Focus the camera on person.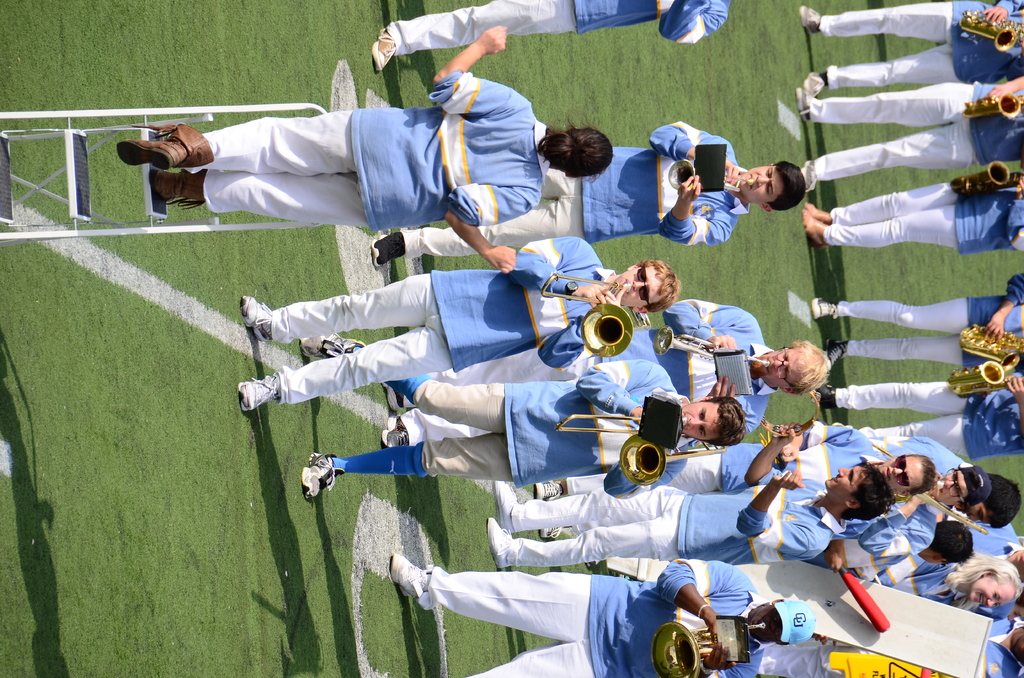
Focus region: (x1=368, y1=0, x2=732, y2=77).
